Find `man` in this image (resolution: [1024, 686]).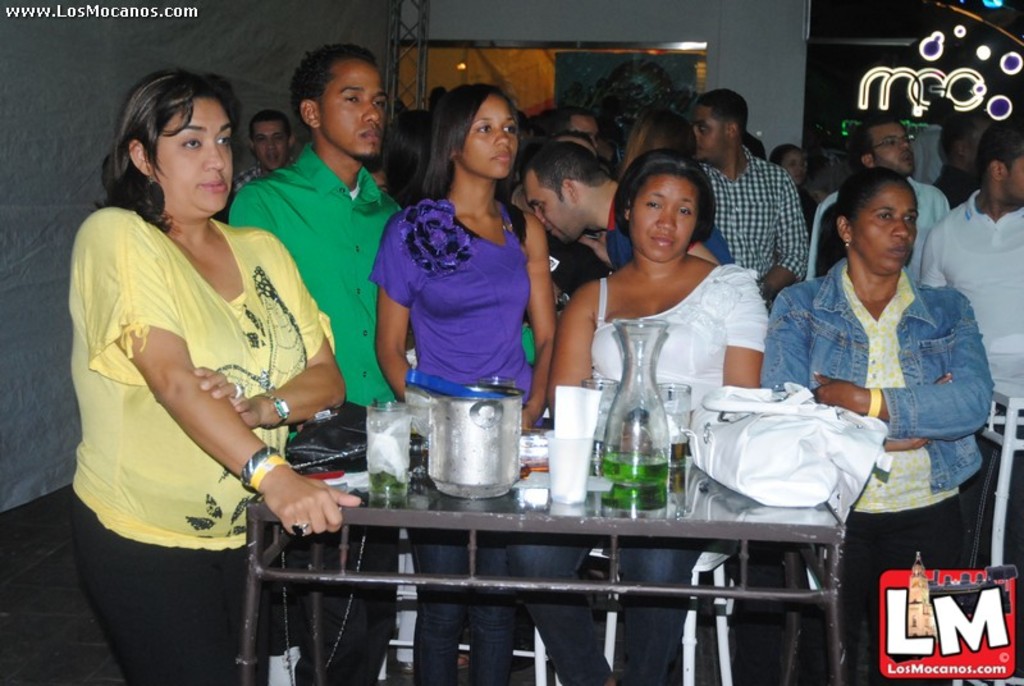
<bbox>224, 45, 403, 685</bbox>.
